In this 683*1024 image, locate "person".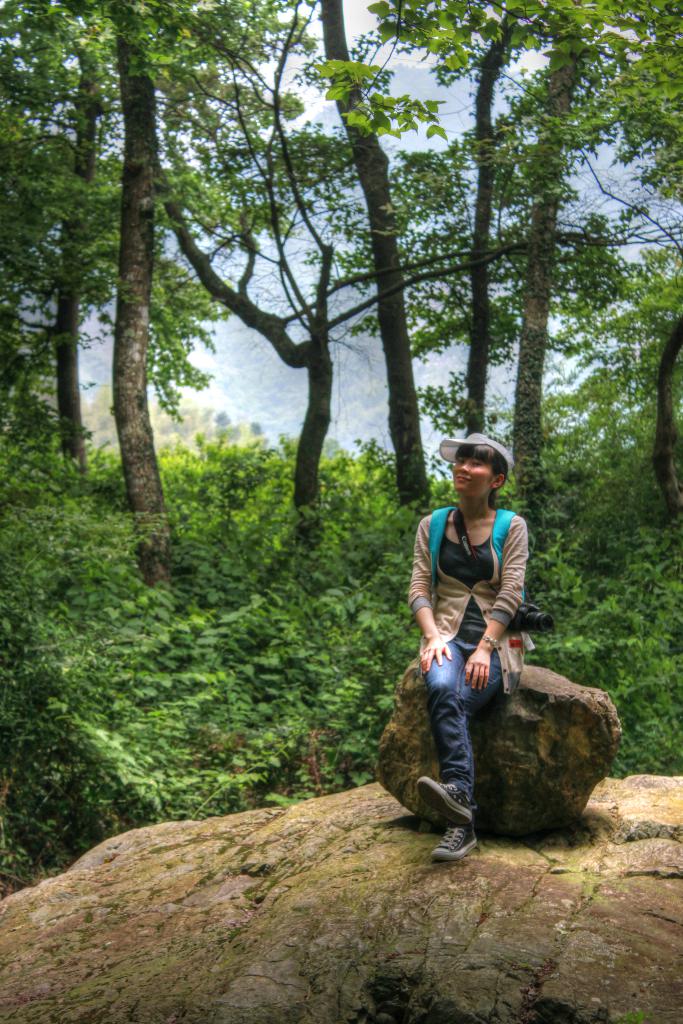
Bounding box: [407, 430, 528, 860].
